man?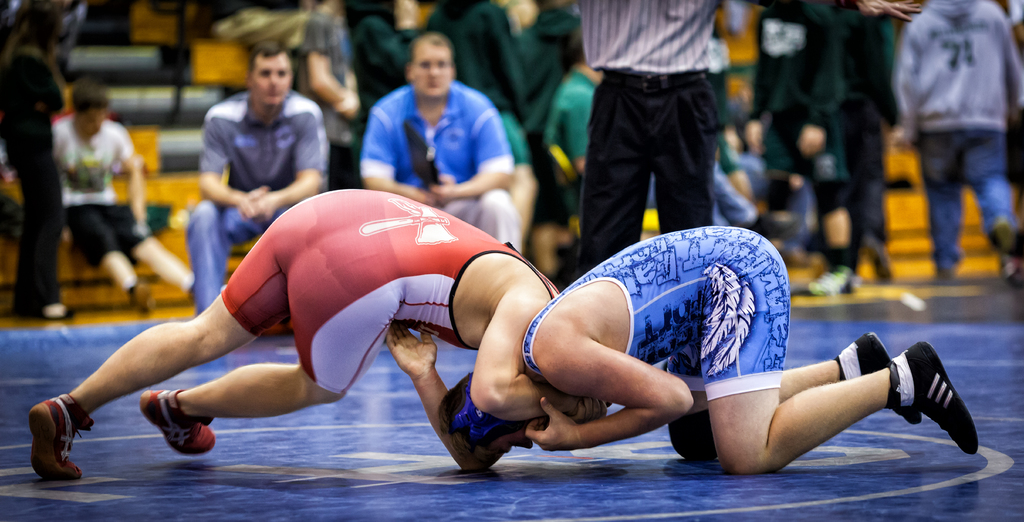
(x1=440, y1=223, x2=978, y2=480)
